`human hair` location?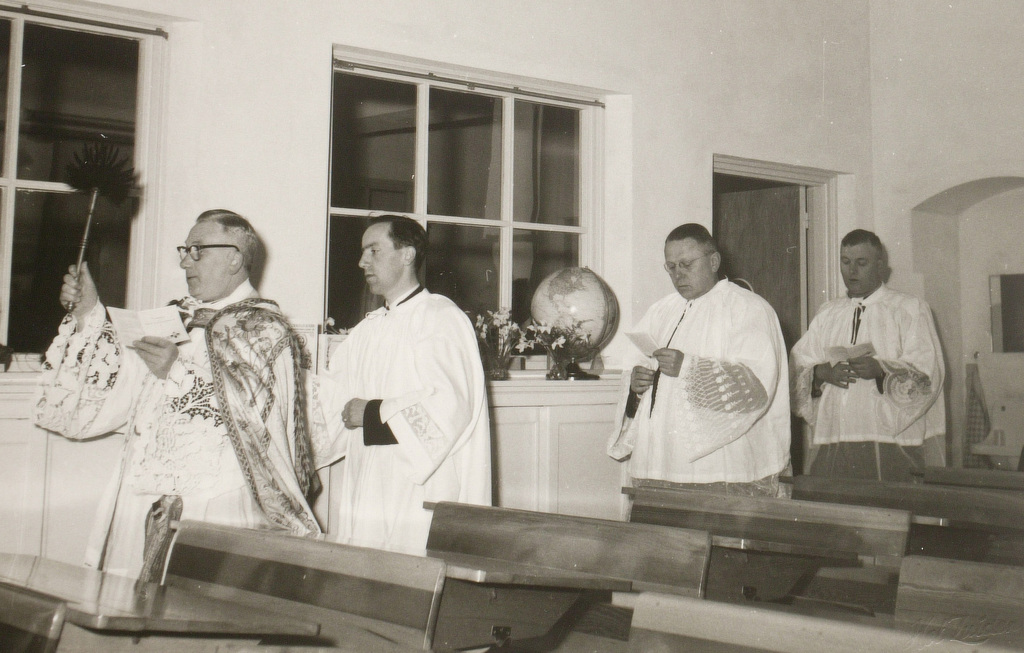
box=[194, 211, 268, 291]
